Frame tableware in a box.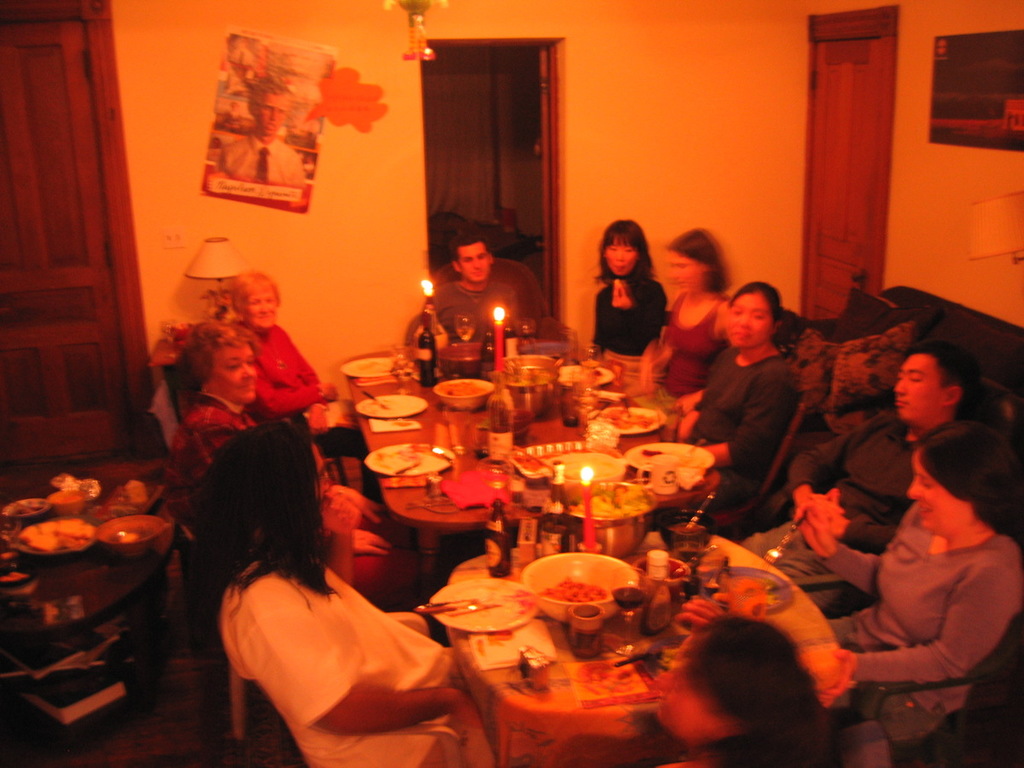
(left=49, top=482, right=92, bottom=515).
